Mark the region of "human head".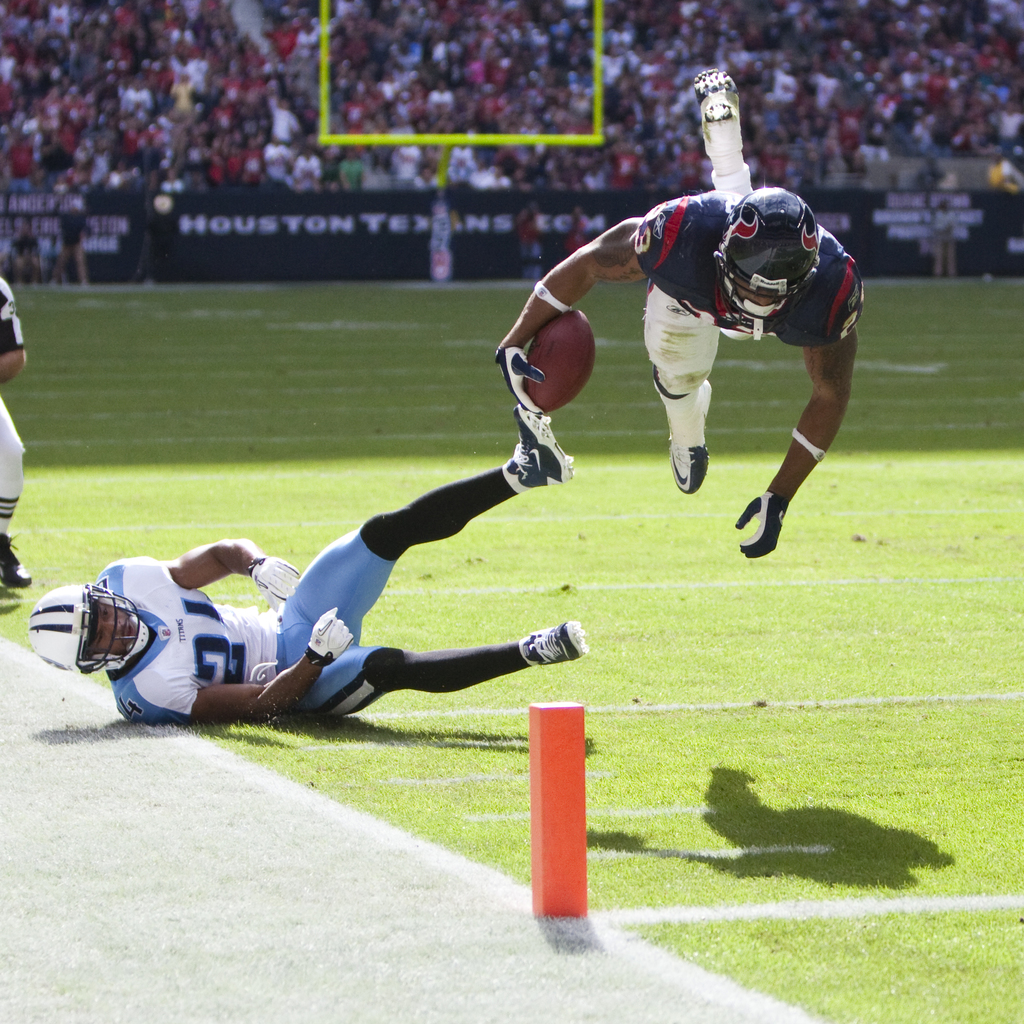
Region: <box>713,187,819,331</box>.
